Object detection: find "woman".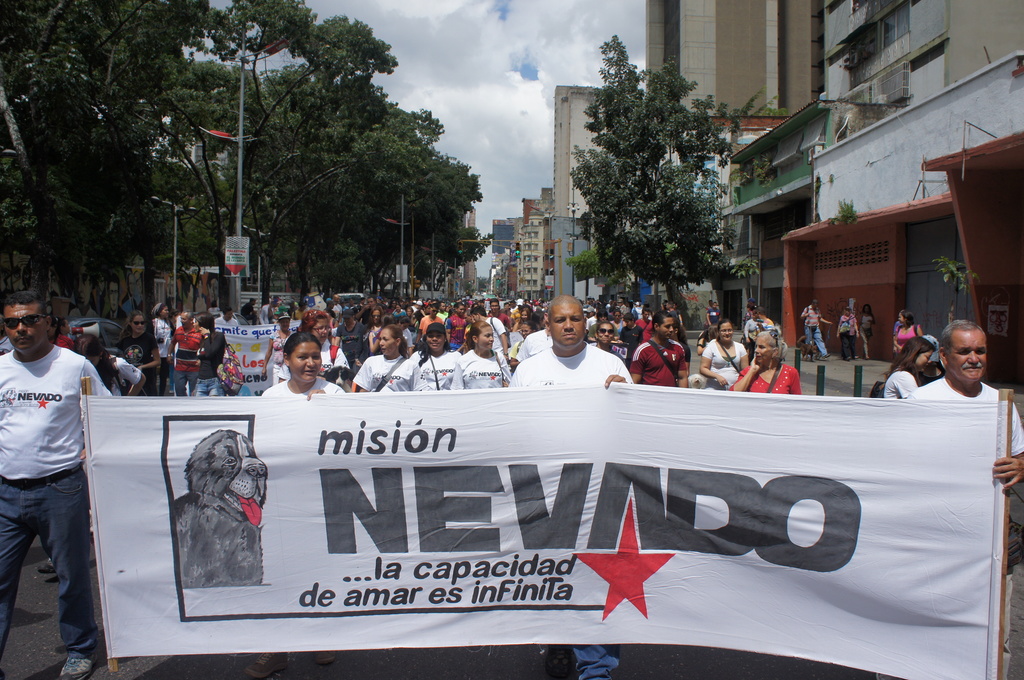
262/334/346/397.
